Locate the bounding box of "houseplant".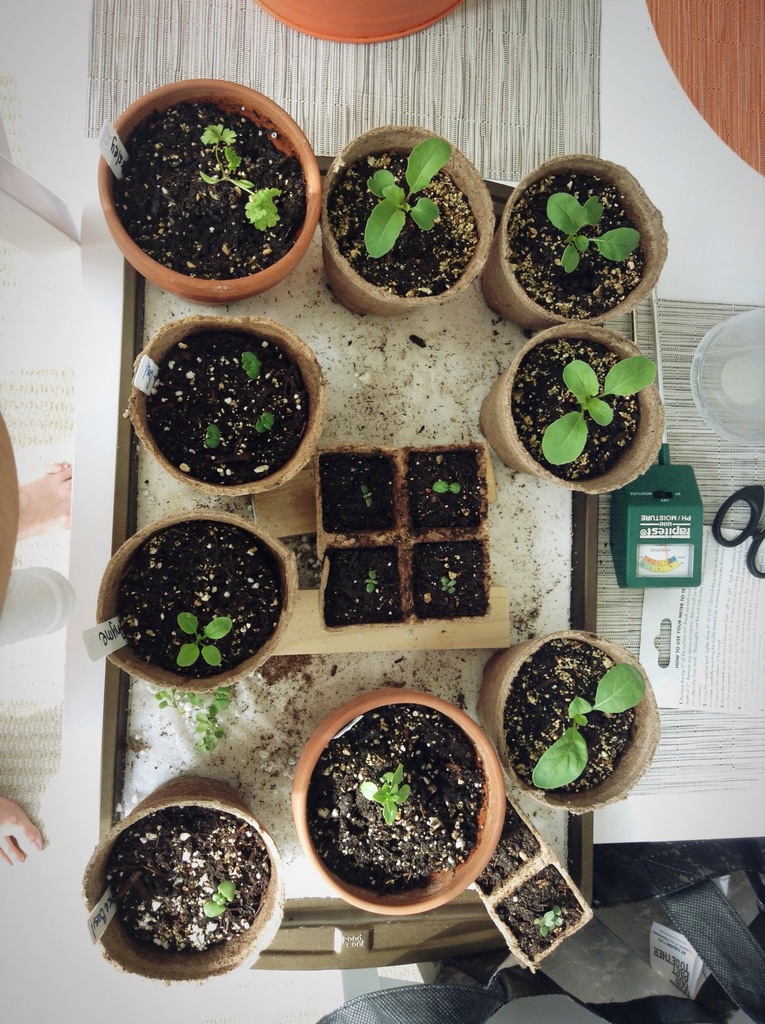
Bounding box: 95, 506, 293, 690.
